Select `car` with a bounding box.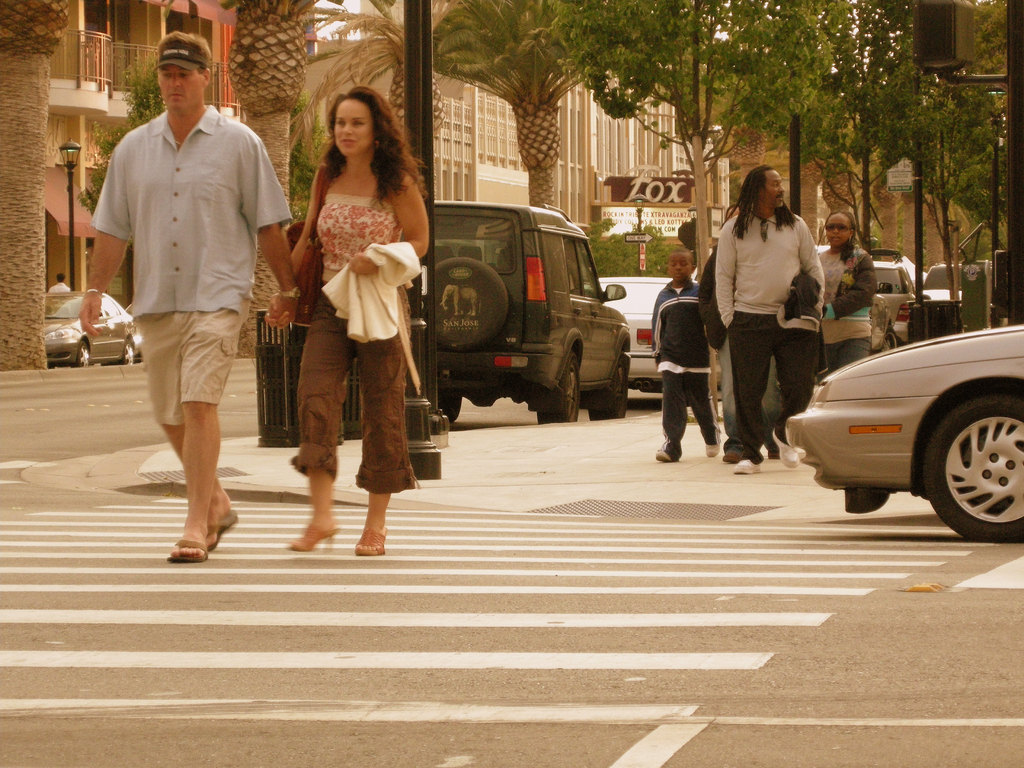
box=[401, 204, 635, 426].
